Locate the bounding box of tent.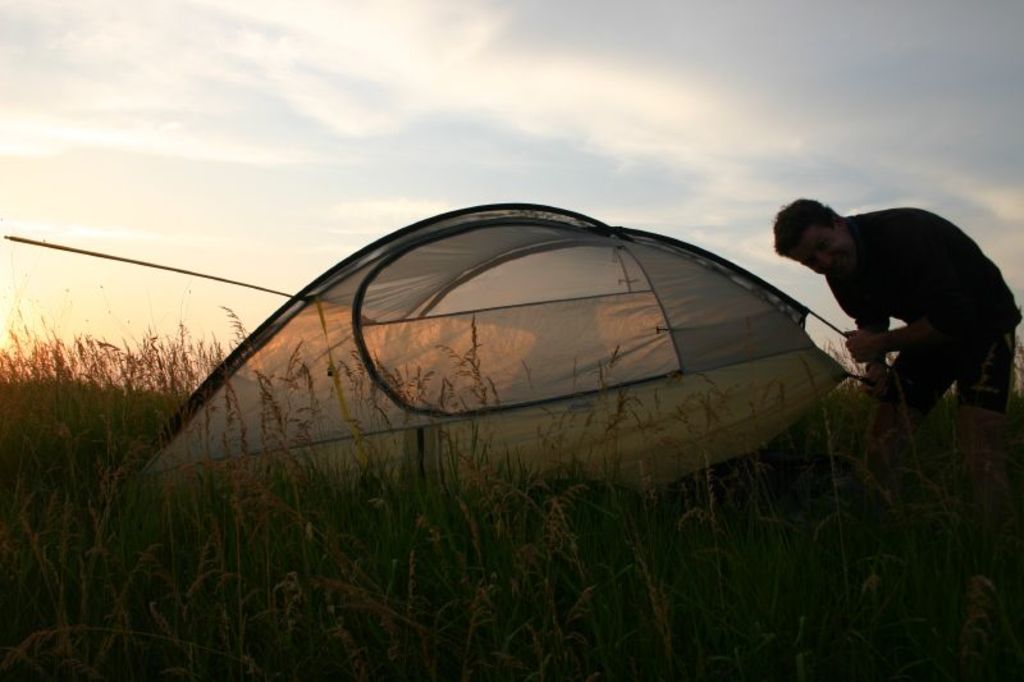
Bounding box: box(160, 198, 884, 523).
